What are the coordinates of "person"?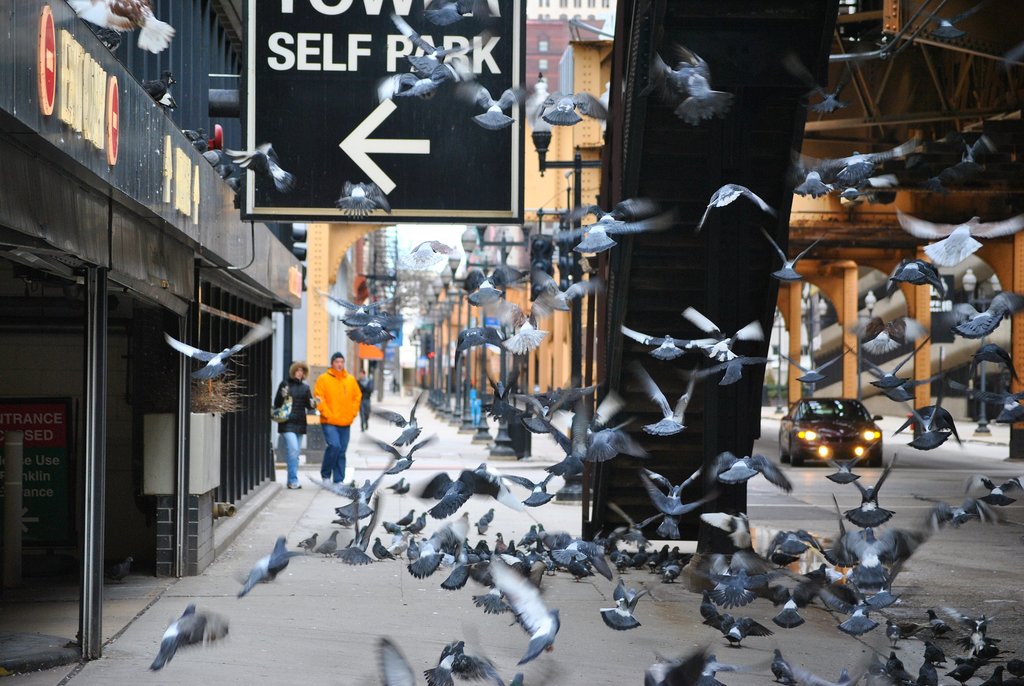
pyautogui.locateOnScreen(273, 363, 320, 486).
